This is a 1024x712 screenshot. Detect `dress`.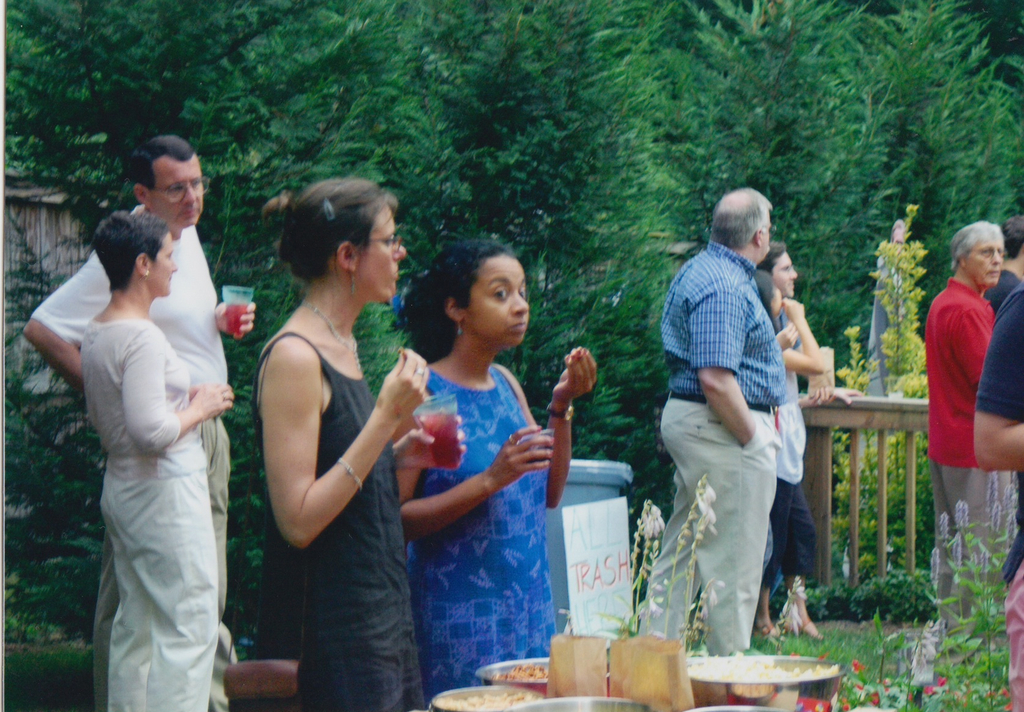
408/363/561/708.
